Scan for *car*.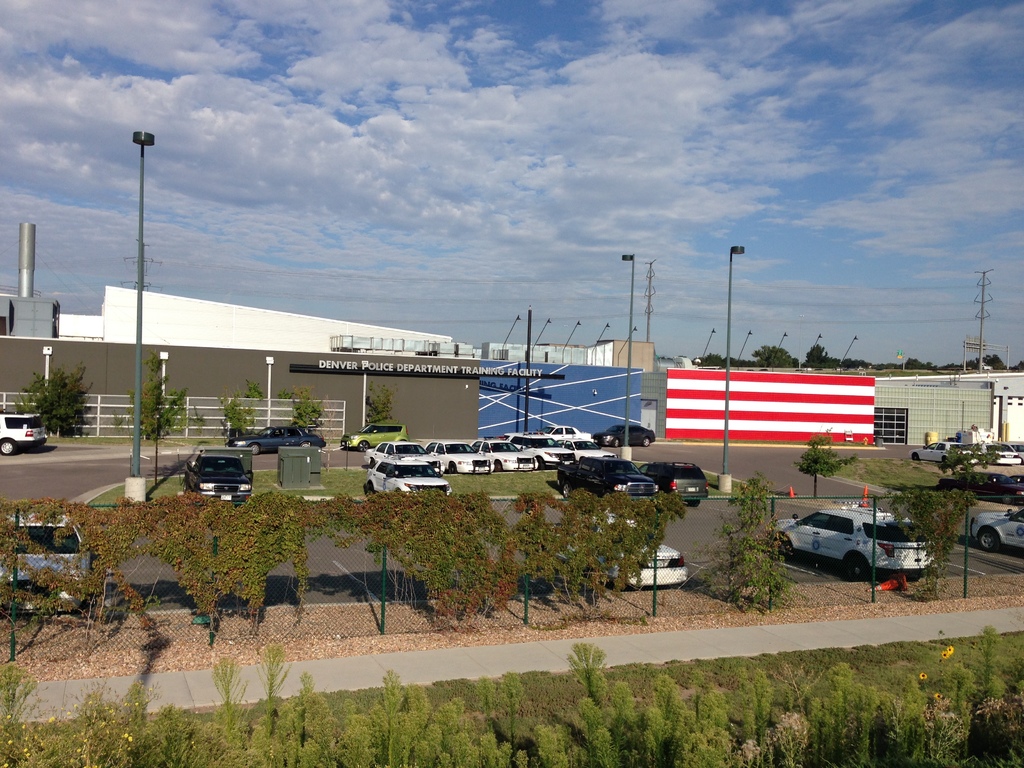
Scan result: (233,425,328,453).
